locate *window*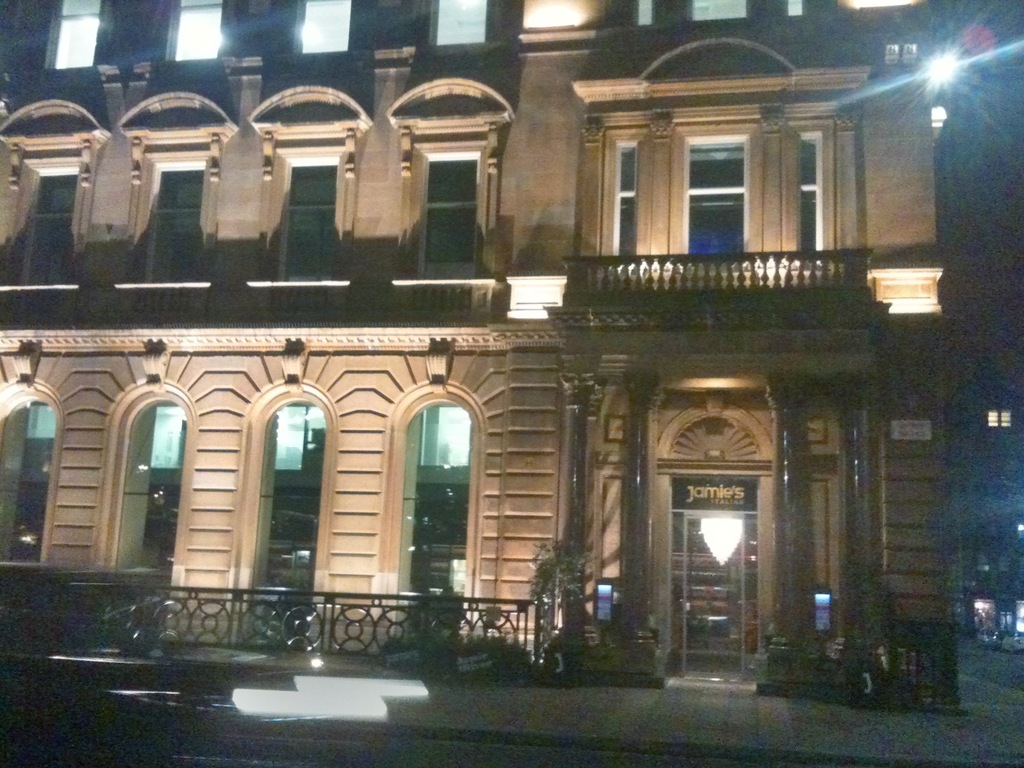
region(272, 152, 340, 288)
